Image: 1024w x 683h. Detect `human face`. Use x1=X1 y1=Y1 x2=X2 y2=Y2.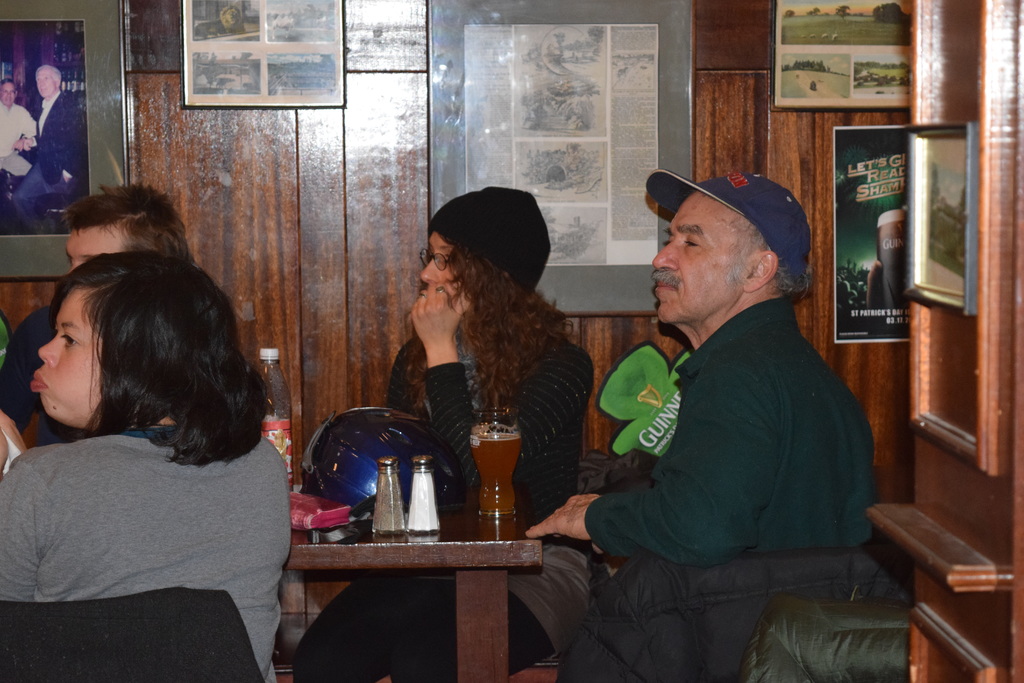
x1=429 y1=229 x2=479 y2=317.
